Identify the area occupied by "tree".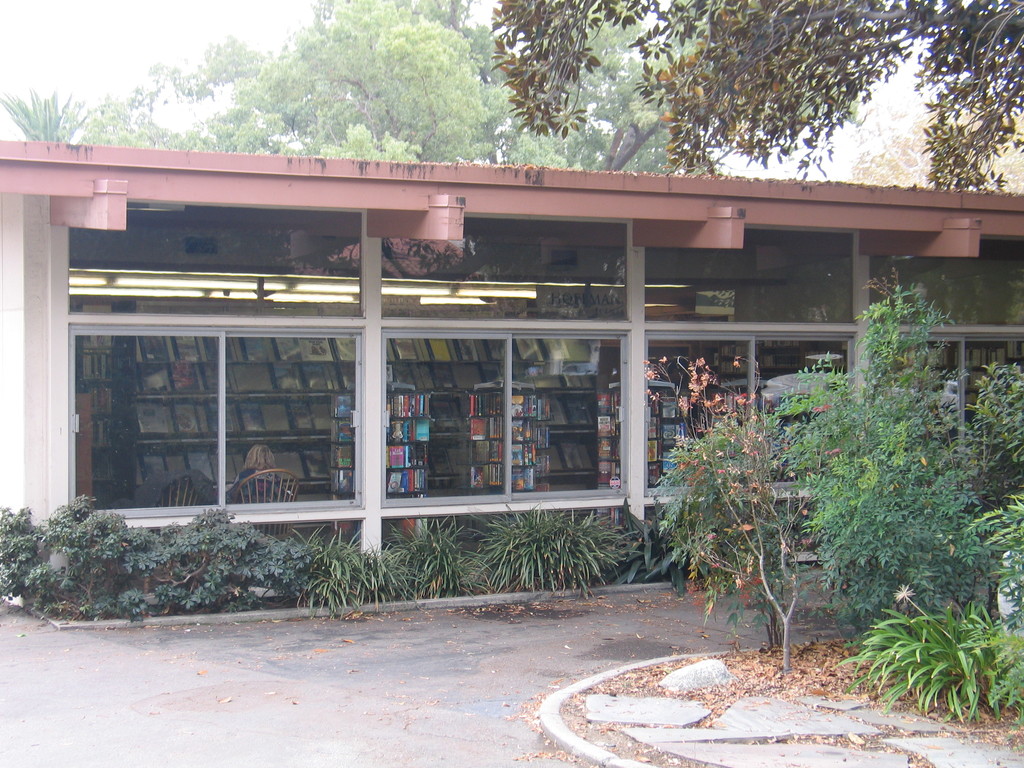
Area: BBox(483, 0, 1023, 202).
